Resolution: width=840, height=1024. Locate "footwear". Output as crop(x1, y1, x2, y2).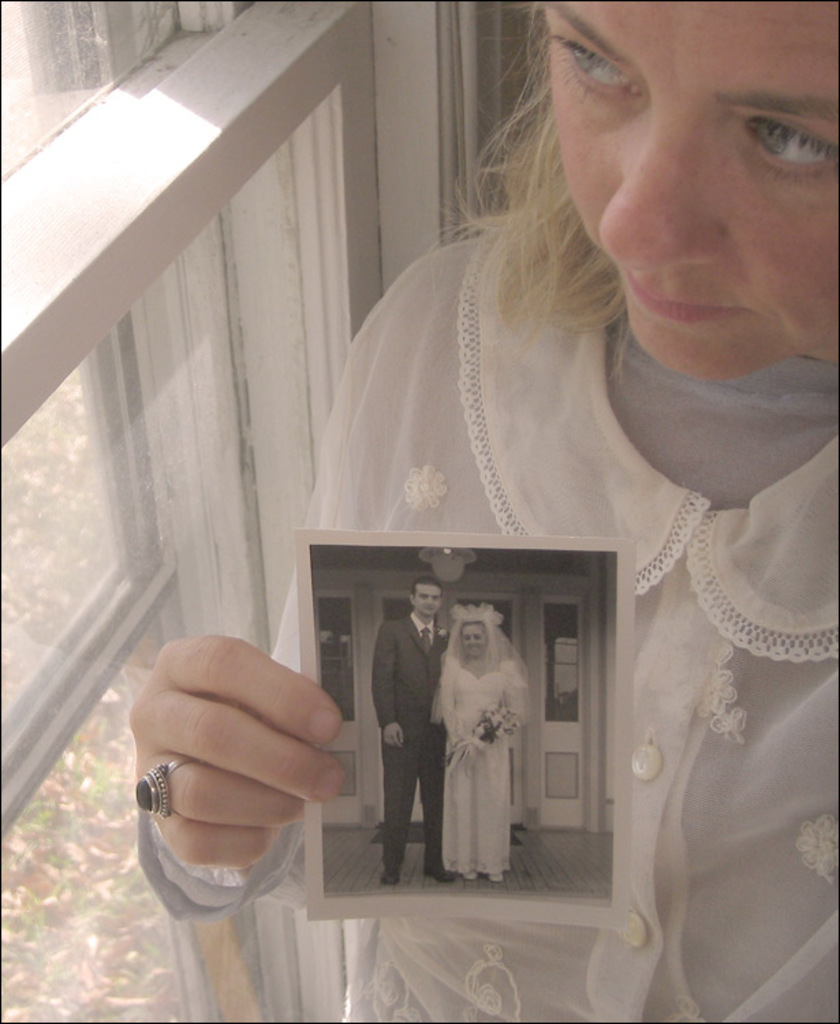
crop(428, 862, 456, 881).
